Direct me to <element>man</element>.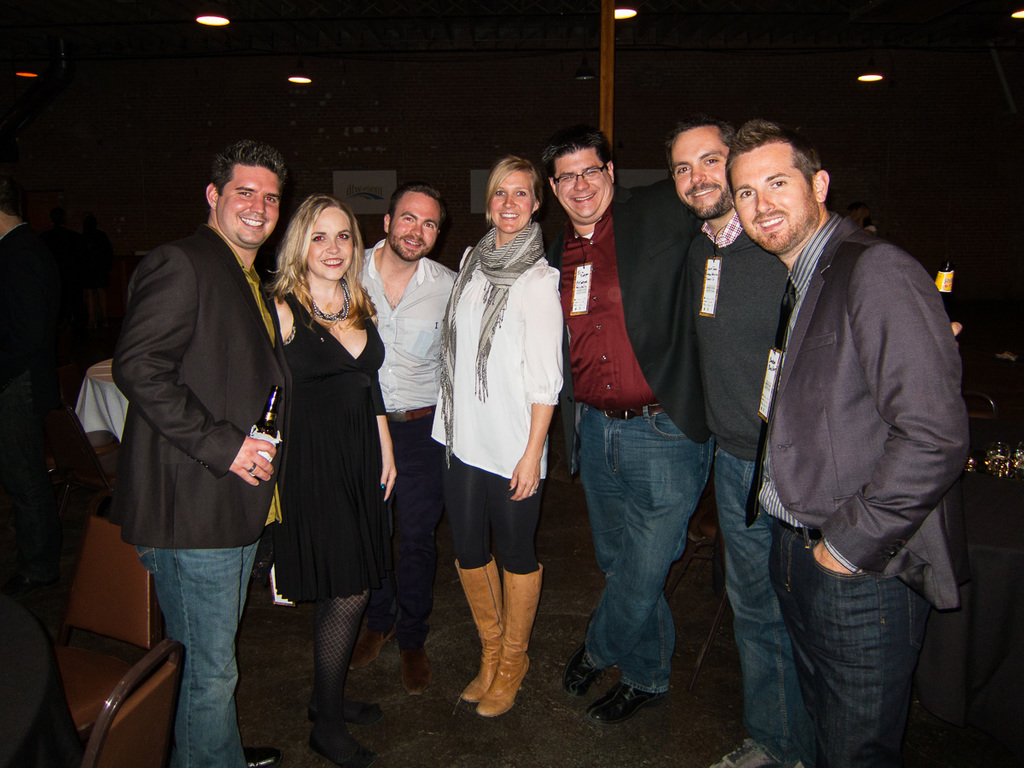
Direction: locate(350, 178, 461, 700).
